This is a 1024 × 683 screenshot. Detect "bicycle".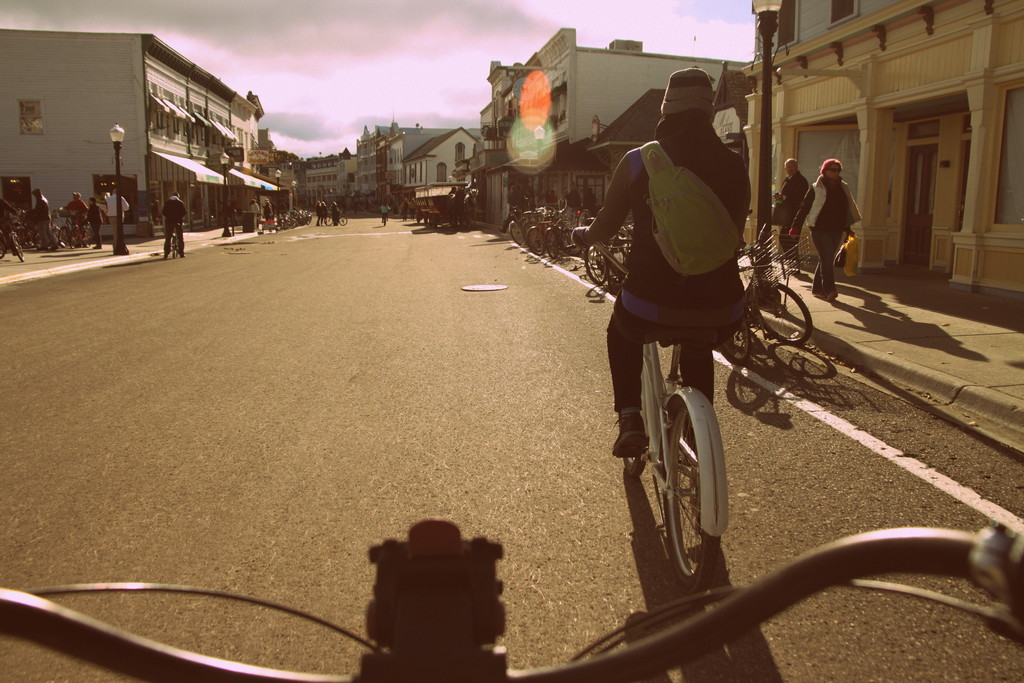
x1=323, y1=209, x2=354, y2=229.
